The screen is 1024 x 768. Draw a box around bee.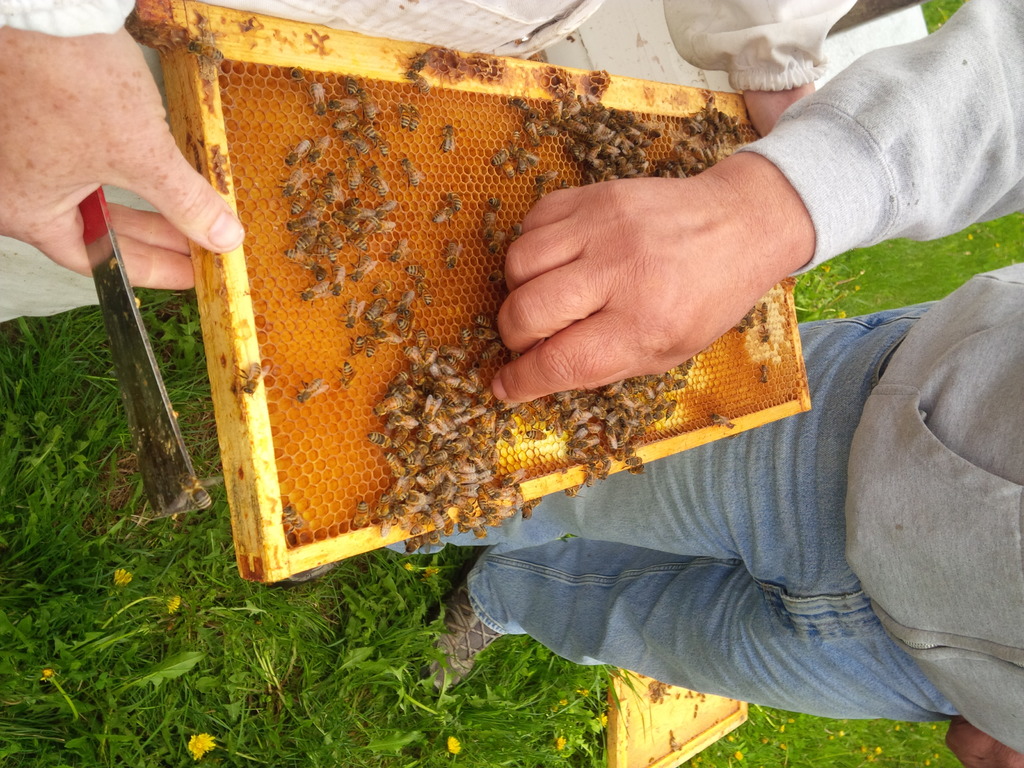
[294,374,327,404].
